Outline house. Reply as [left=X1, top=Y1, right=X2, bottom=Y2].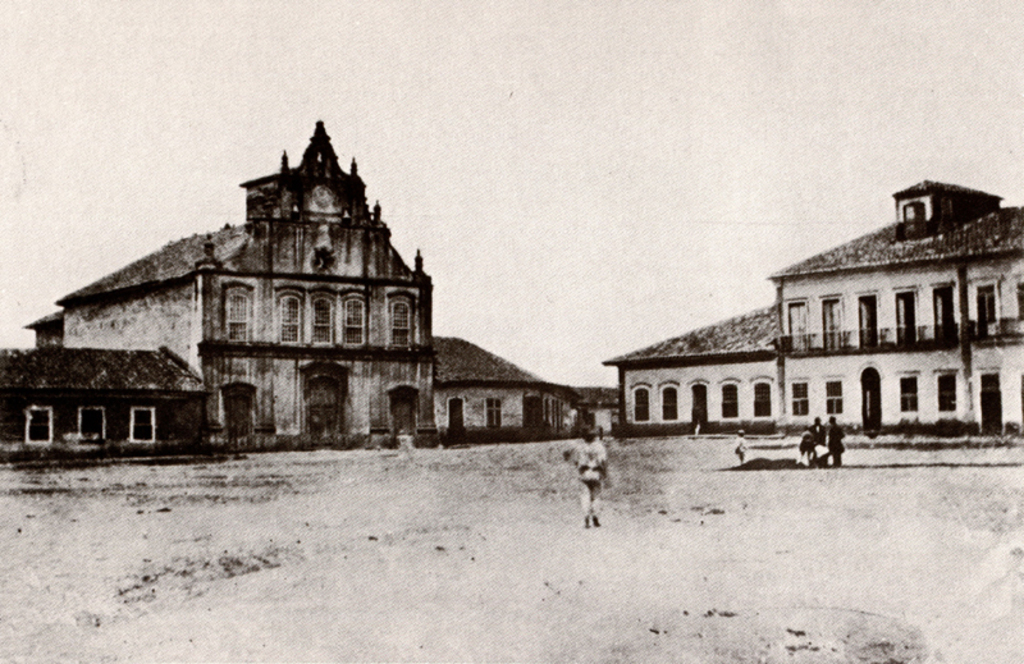
[left=32, top=122, right=612, bottom=450].
